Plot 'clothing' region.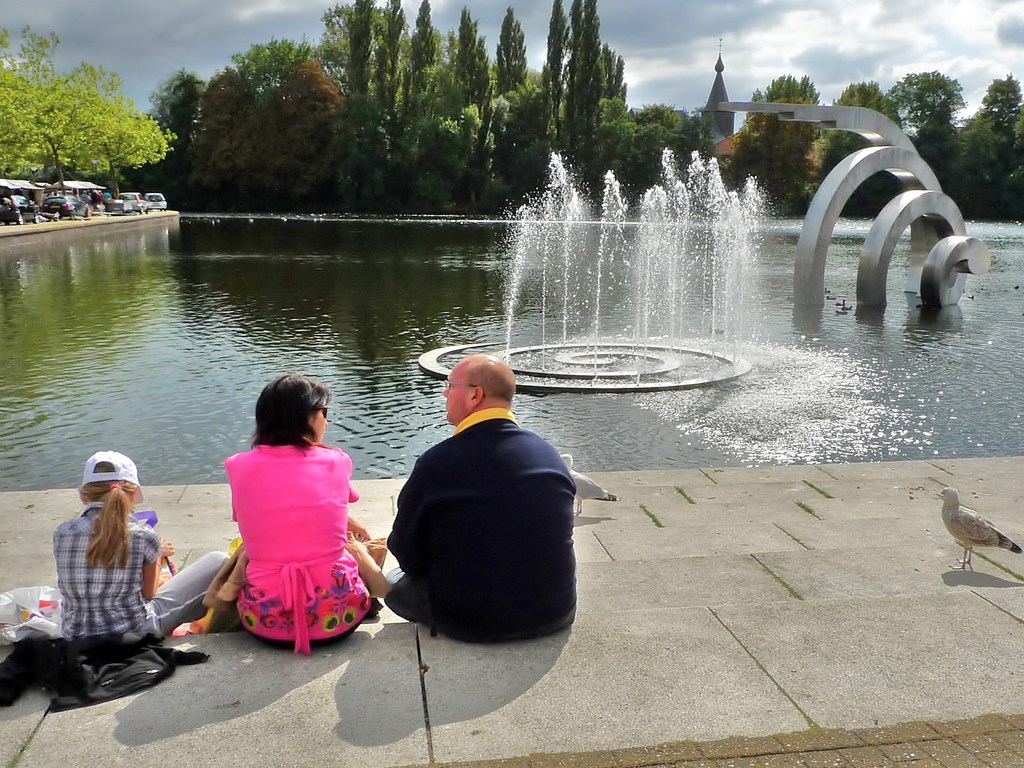
Plotted at bbox=(374, 415, 572, 637).
